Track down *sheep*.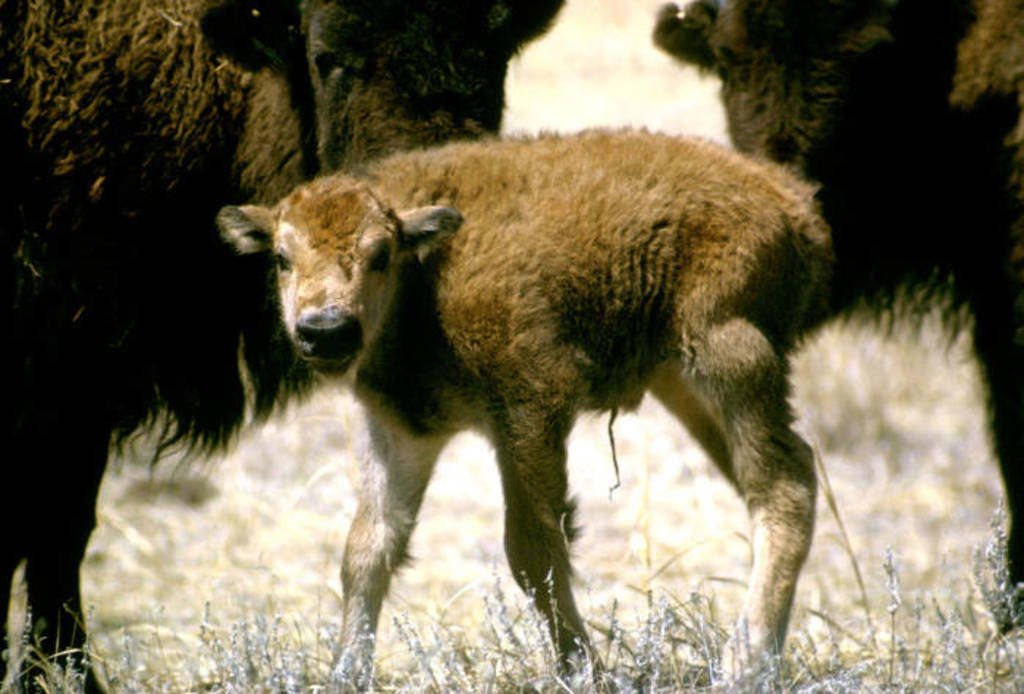
Tracked to left=651, top=0, right=1023, bottom=625.
